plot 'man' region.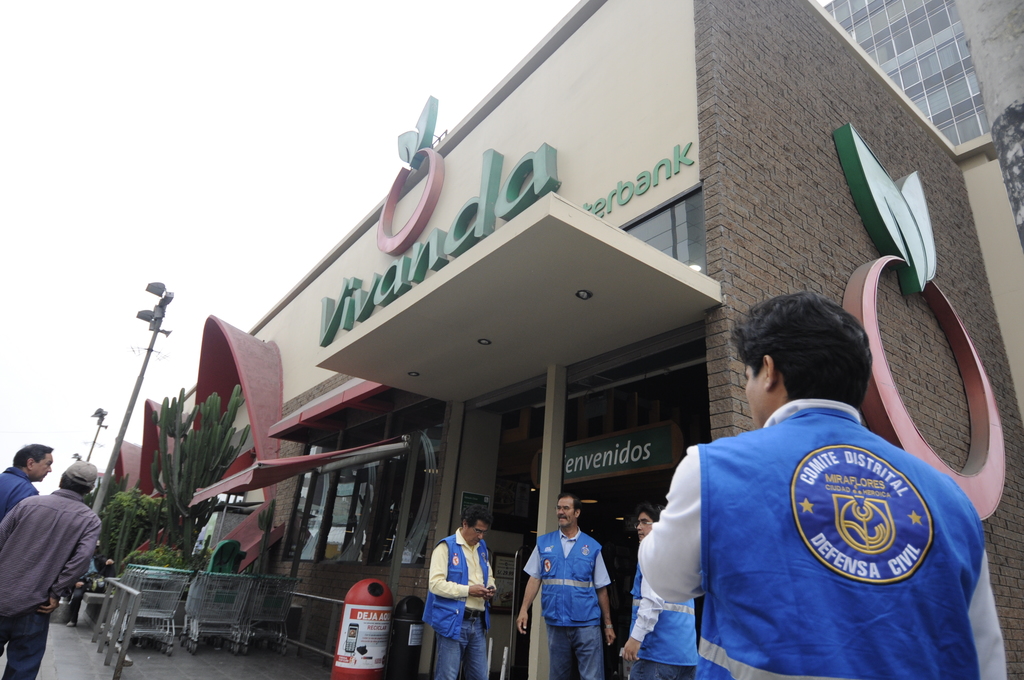
Plotted at <region>419, 505, 500, 679</region>.
